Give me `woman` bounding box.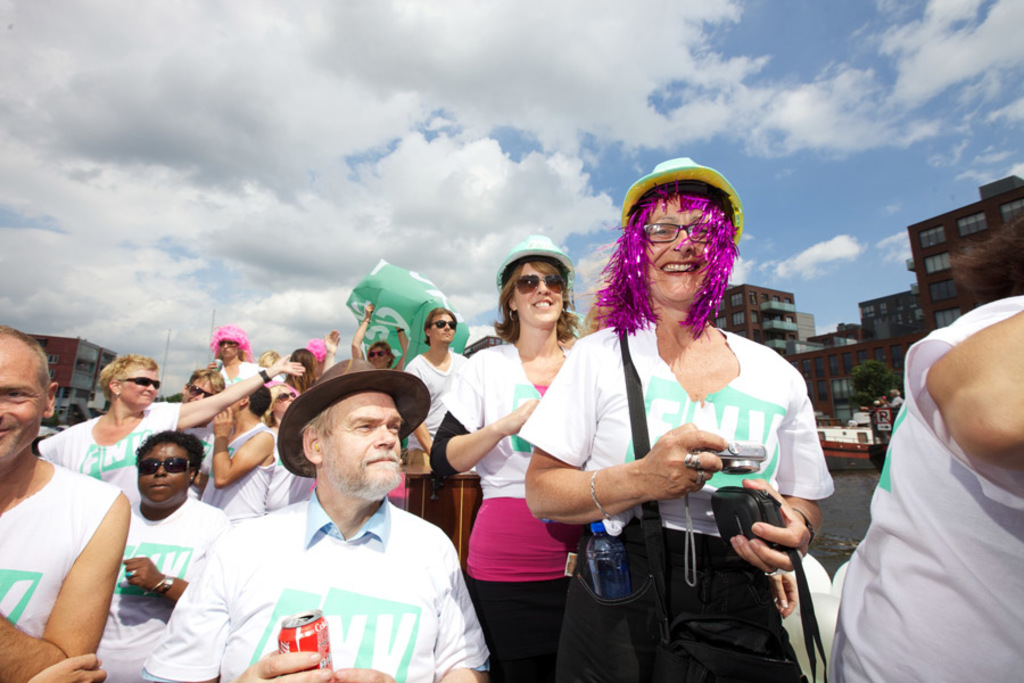
bbox=[518, 158, 834, 681].
